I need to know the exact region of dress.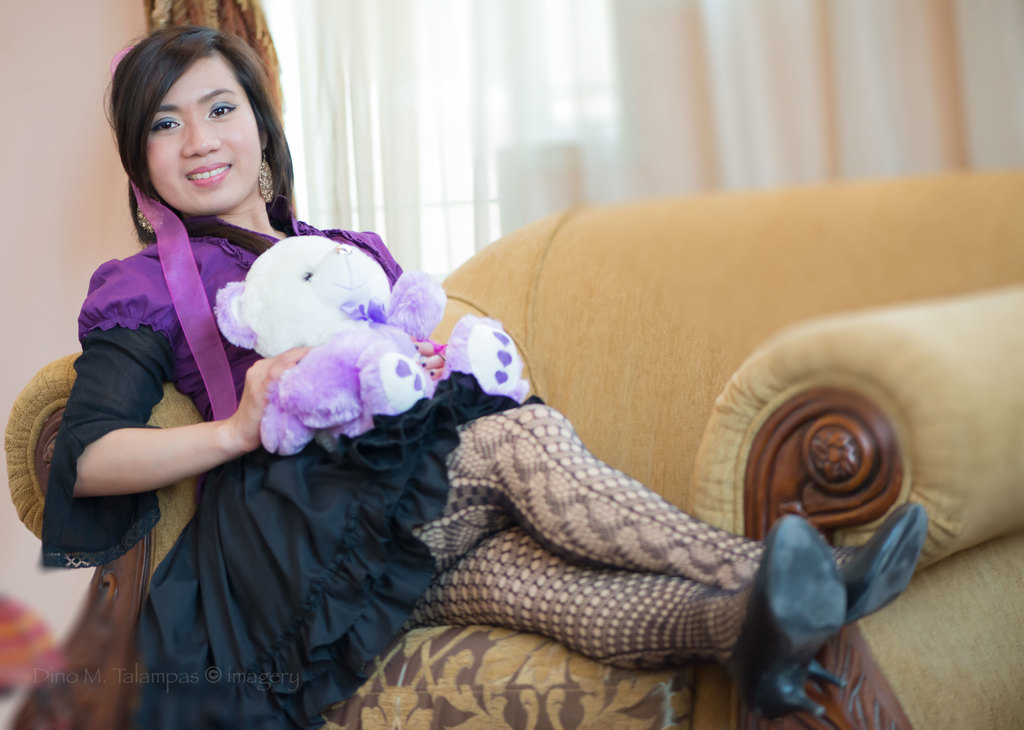
Region: (35, 206, 549, 729).
